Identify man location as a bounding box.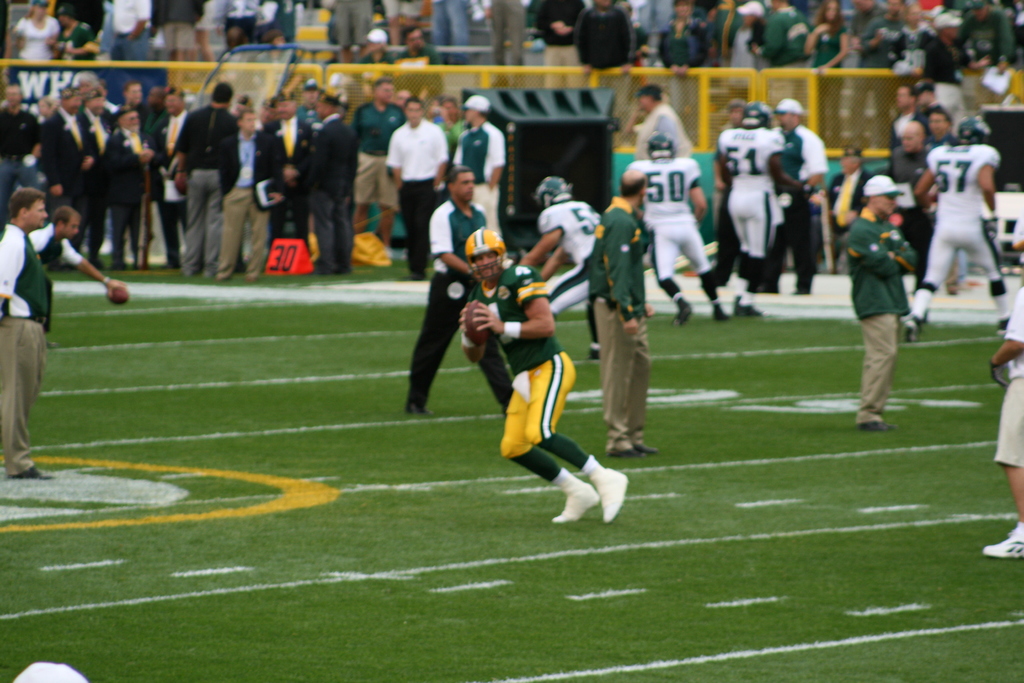
{"x1": 519, "y1": 170, "x2": 607, "y2": 356}.
